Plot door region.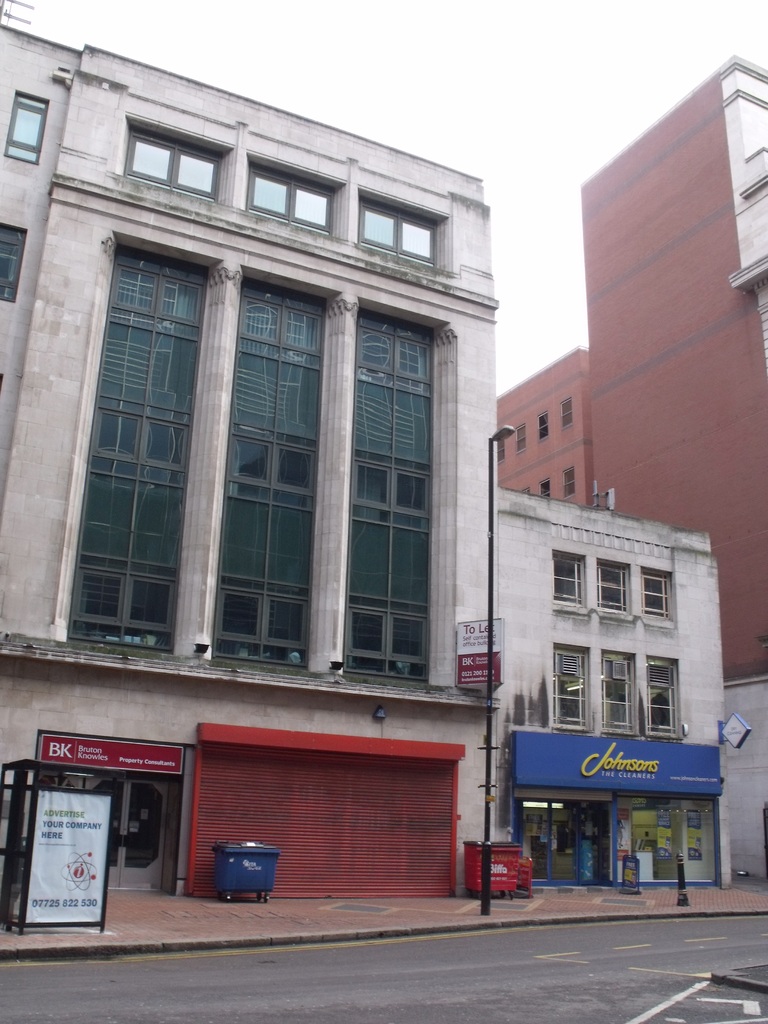
Plotted at bbox=(63, 772, 167, 894).
